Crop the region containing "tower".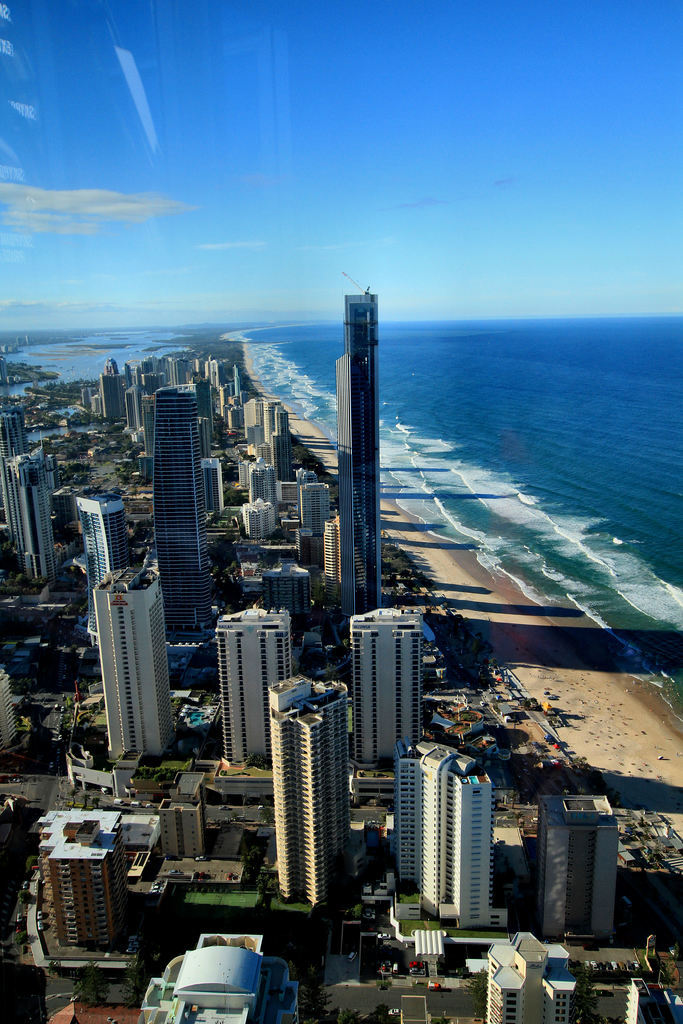
Crop region: 90/569/162/753.
